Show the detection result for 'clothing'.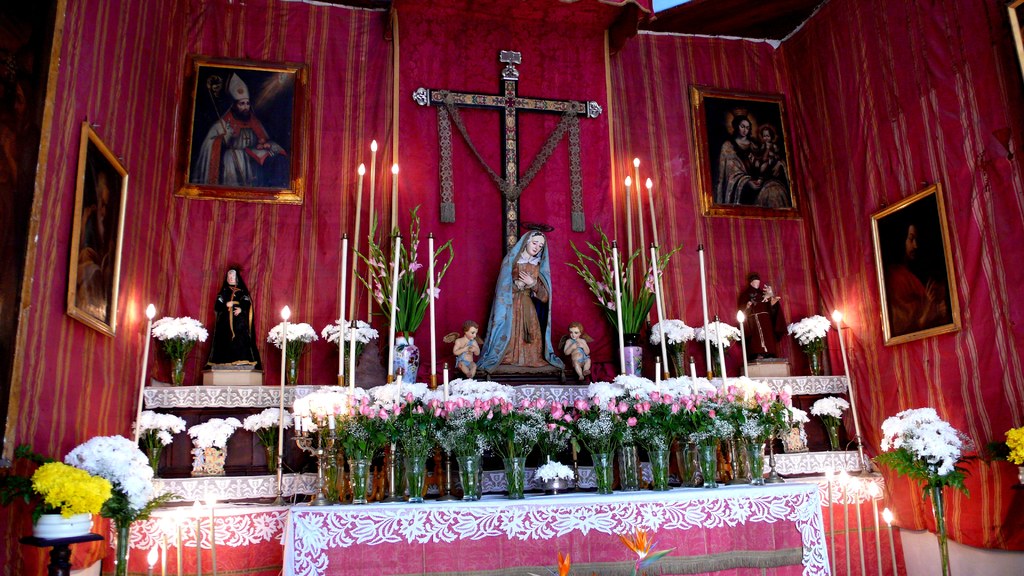
l=486, t=225, r=559, b=366.
